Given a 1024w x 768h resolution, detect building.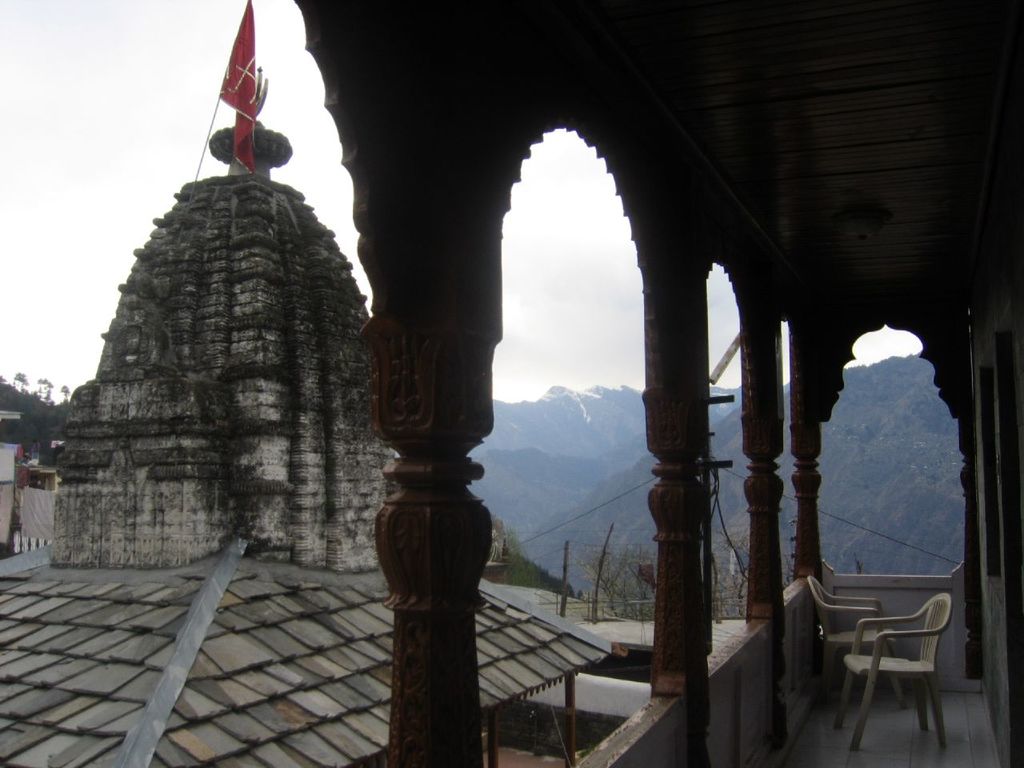
(292, 0, 1020, 767).
